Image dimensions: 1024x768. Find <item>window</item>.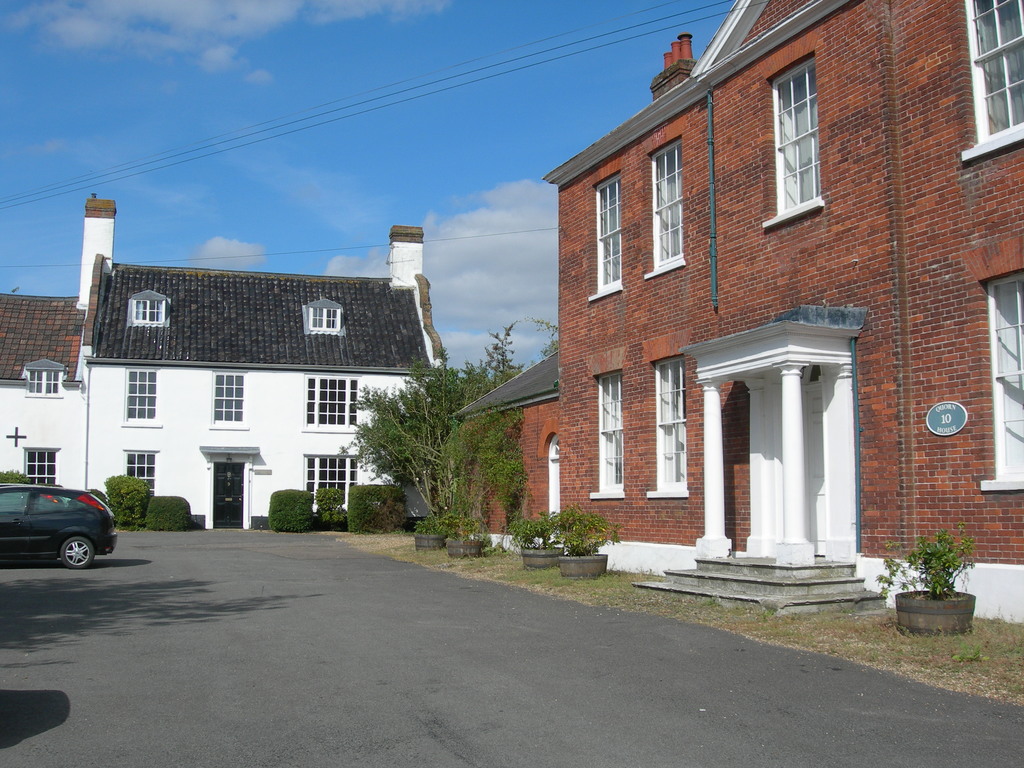
26, 443, 58, 486.
